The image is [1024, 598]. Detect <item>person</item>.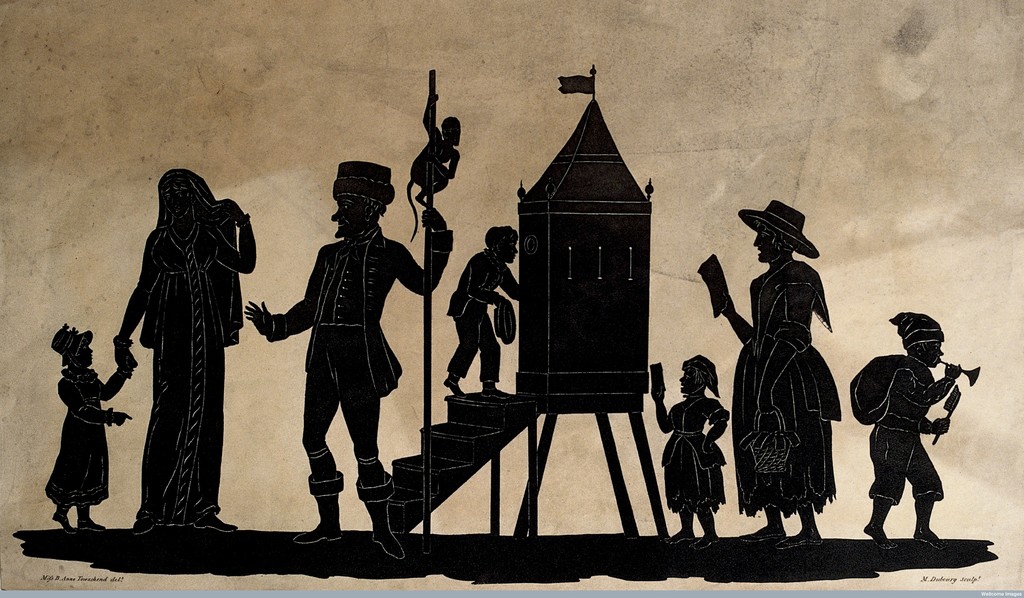
Detection: [x1=443, y1=224, x2=522, y2=401].
